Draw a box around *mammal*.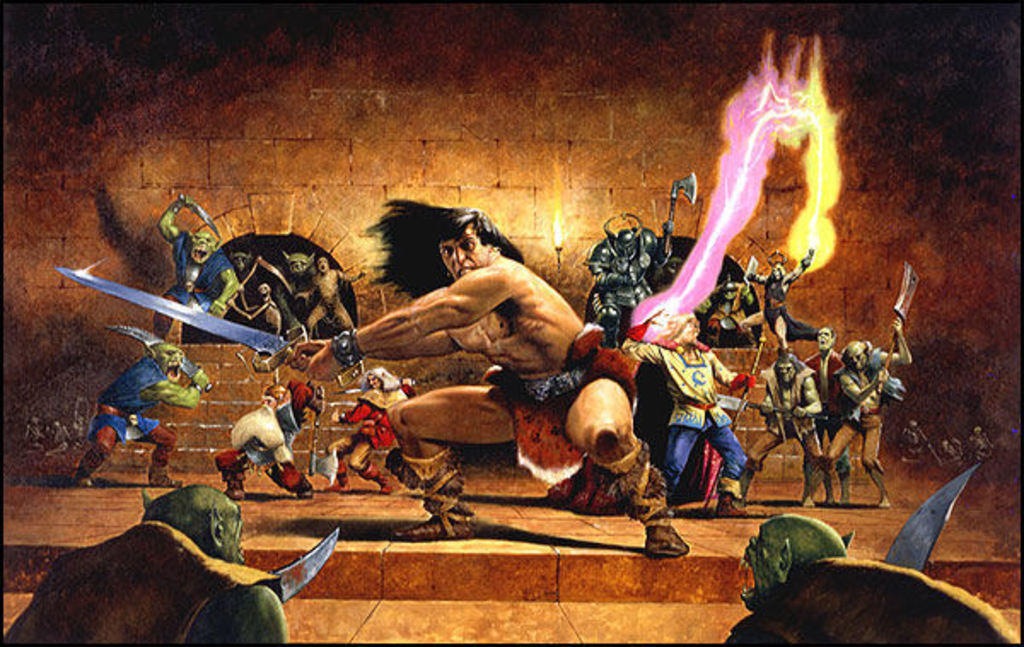
(x1=727, y1=347, x2=824, y2=505).
